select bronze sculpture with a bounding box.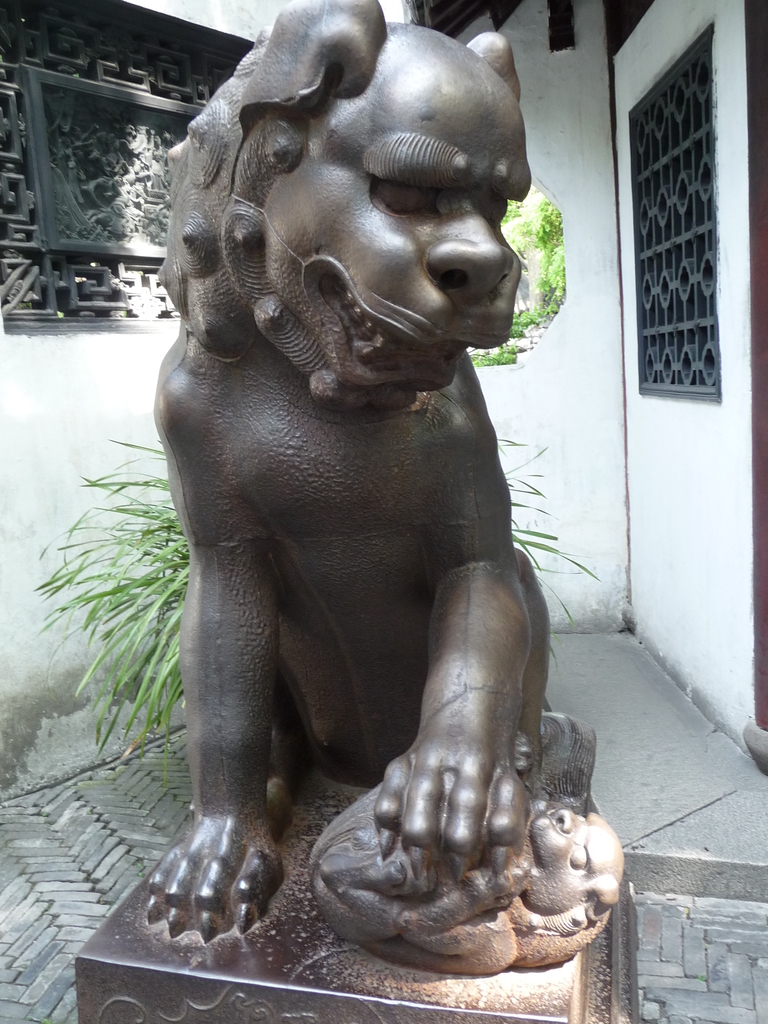
select_region(110, 22, 630, 963).
